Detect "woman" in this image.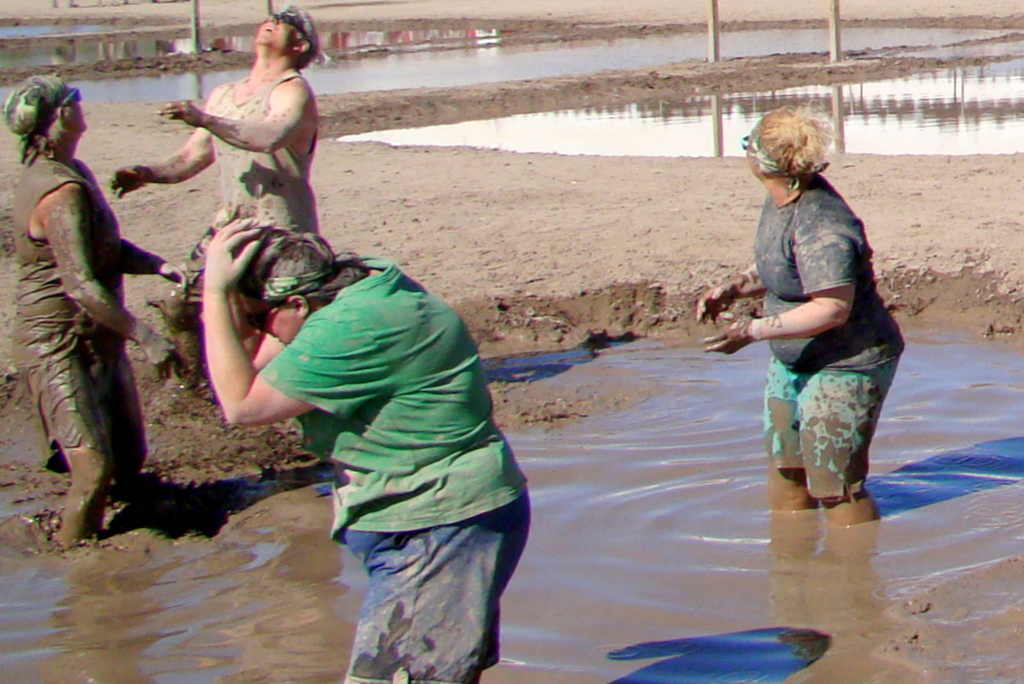
Detection: 206:219:530:683.
